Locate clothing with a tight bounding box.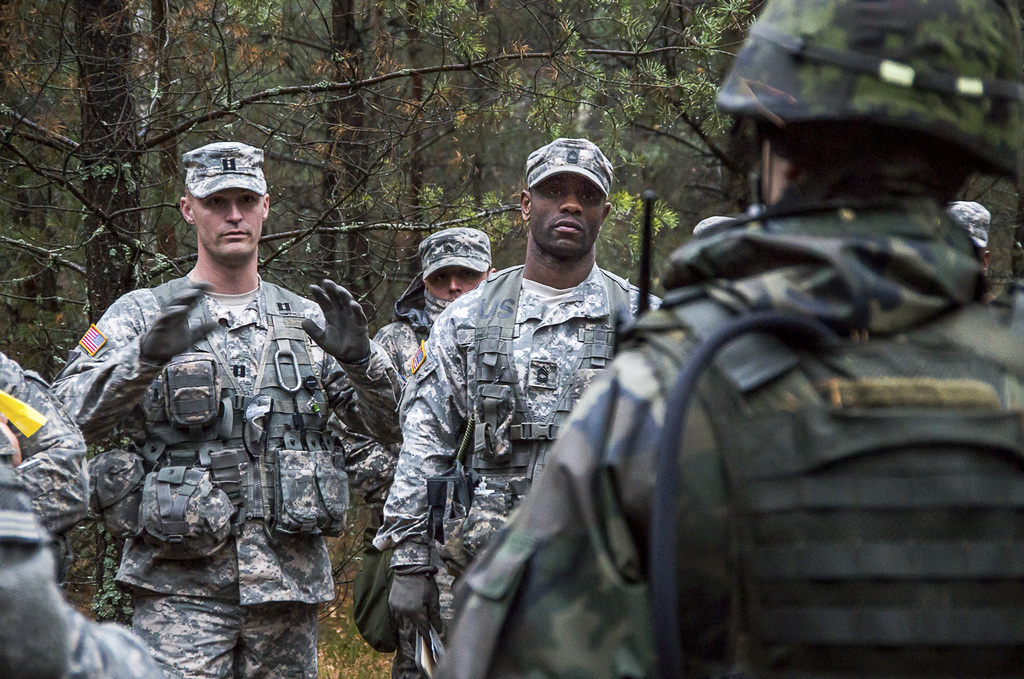
bbox=(0, 351, 131, 678).
